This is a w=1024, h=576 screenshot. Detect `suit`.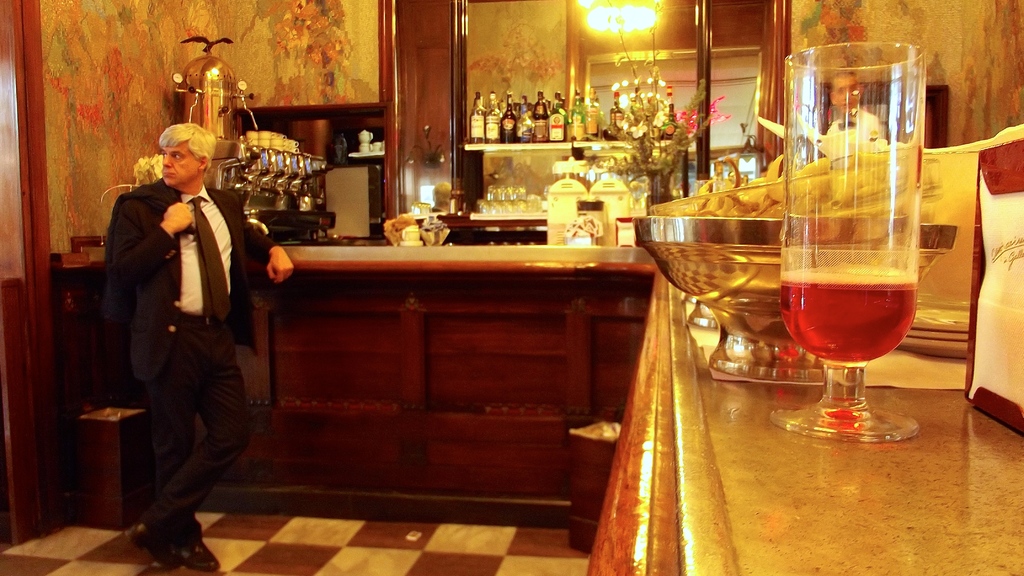
[111,163,260,545].
